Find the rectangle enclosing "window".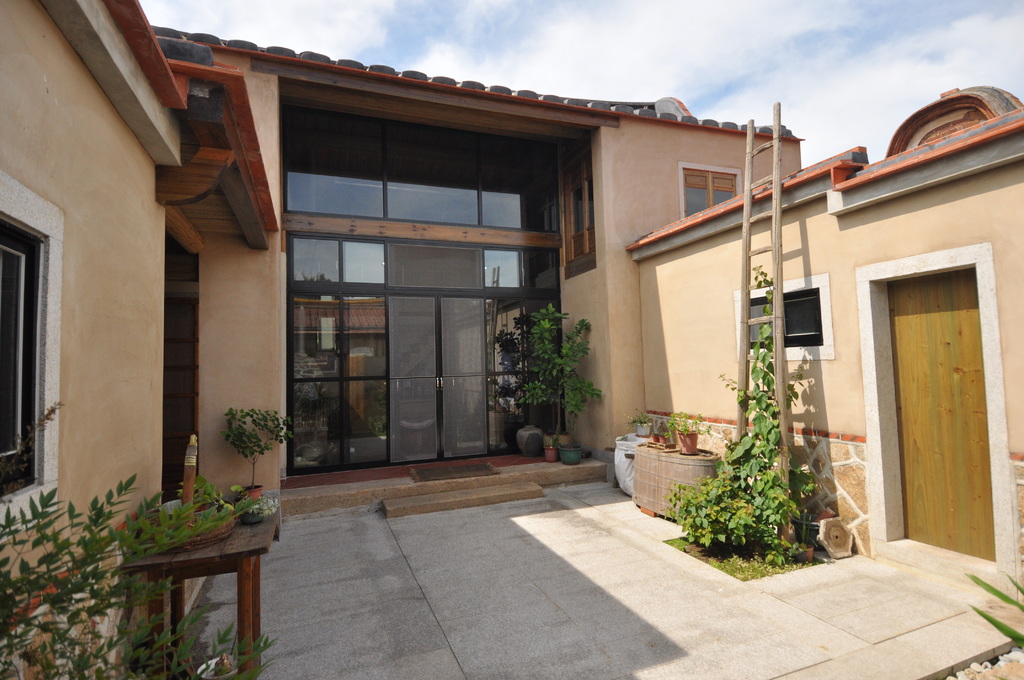
rect(733, 275, 833, 364).
